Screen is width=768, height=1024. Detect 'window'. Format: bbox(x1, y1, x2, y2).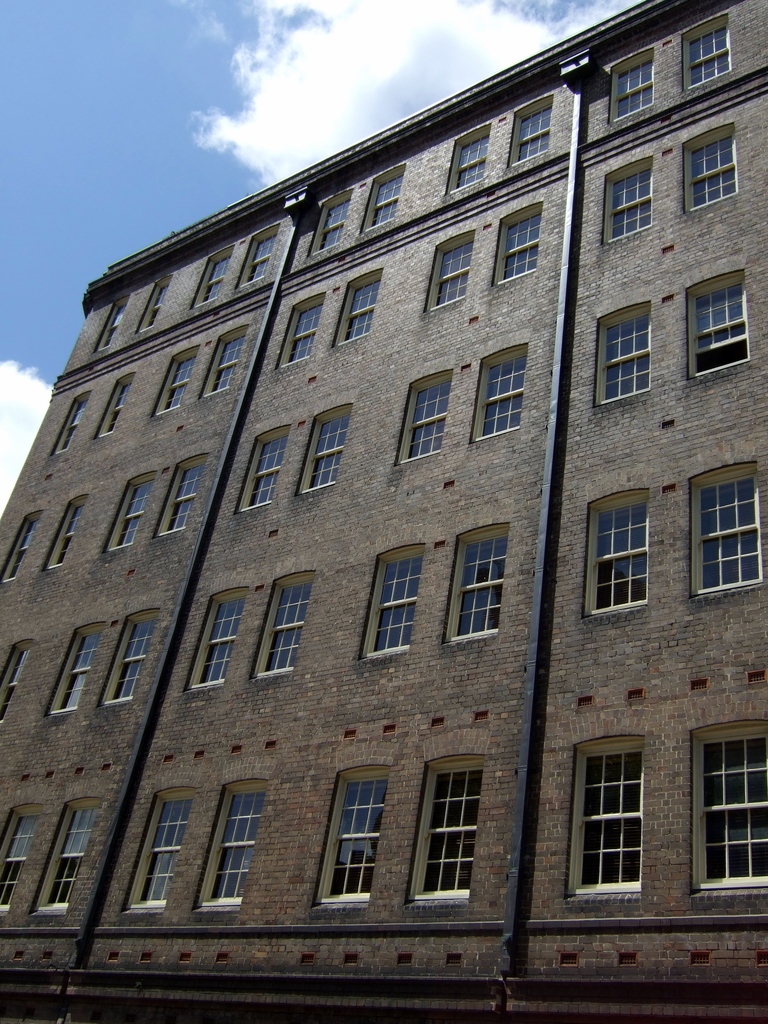
bbox(32, 796, 102, 917).
